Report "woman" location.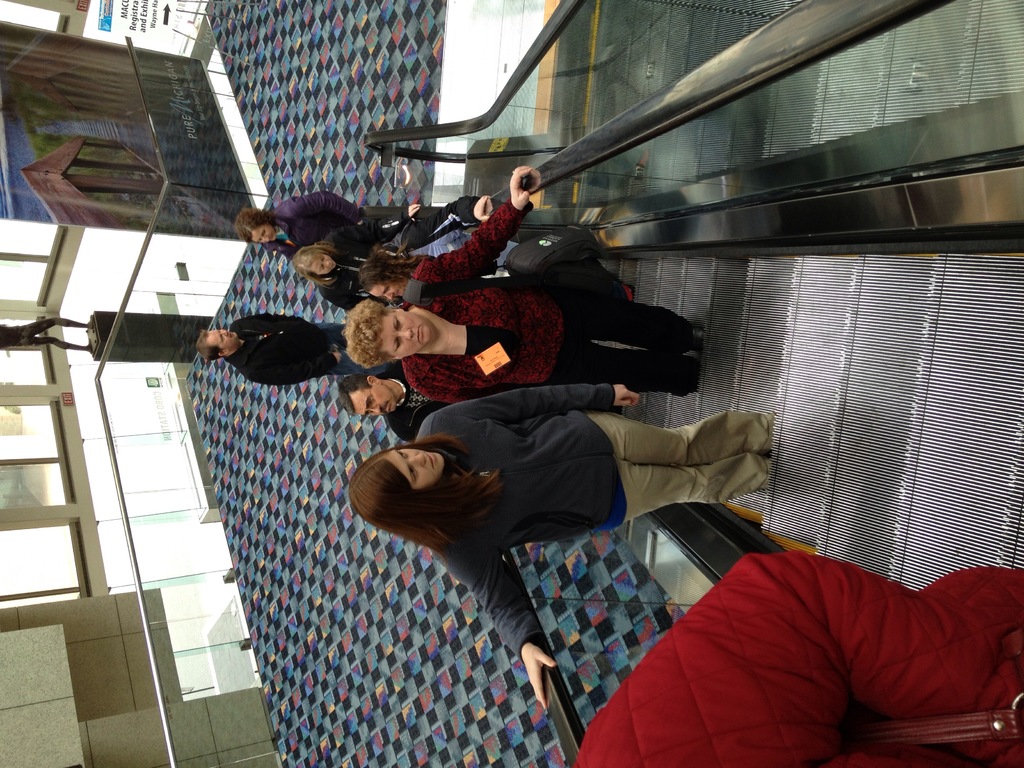
Report: [234,187,361,259].
